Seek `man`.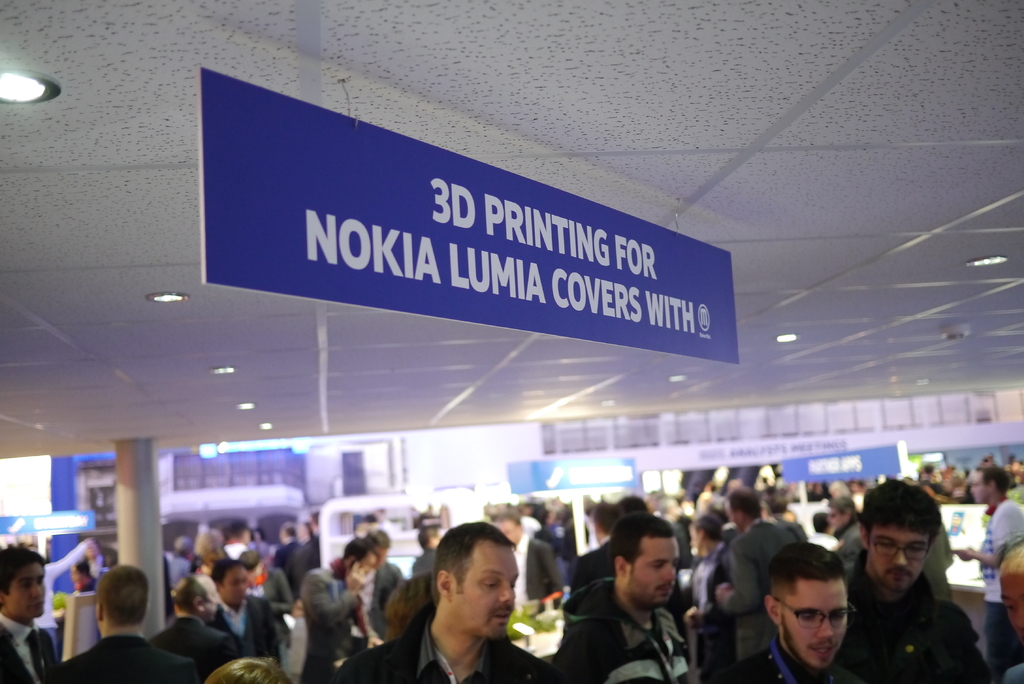
box(412, 520, 455, 582).
